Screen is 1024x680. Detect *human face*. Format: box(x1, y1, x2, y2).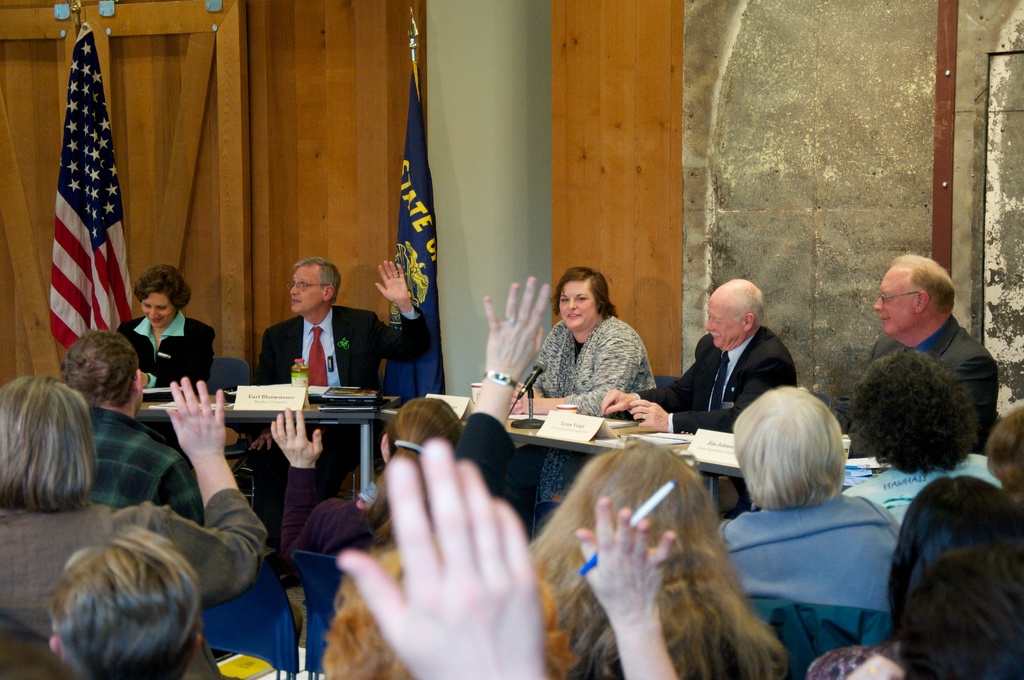
box(292, 265, 322, 312).
